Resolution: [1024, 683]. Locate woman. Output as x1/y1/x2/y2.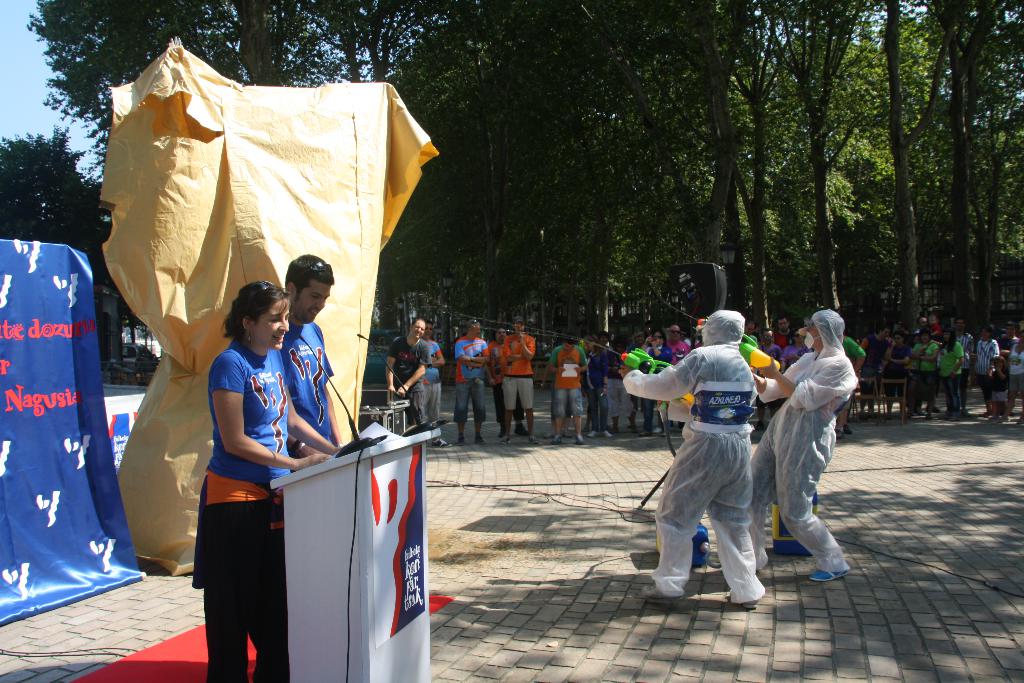
937/329/966/419.
